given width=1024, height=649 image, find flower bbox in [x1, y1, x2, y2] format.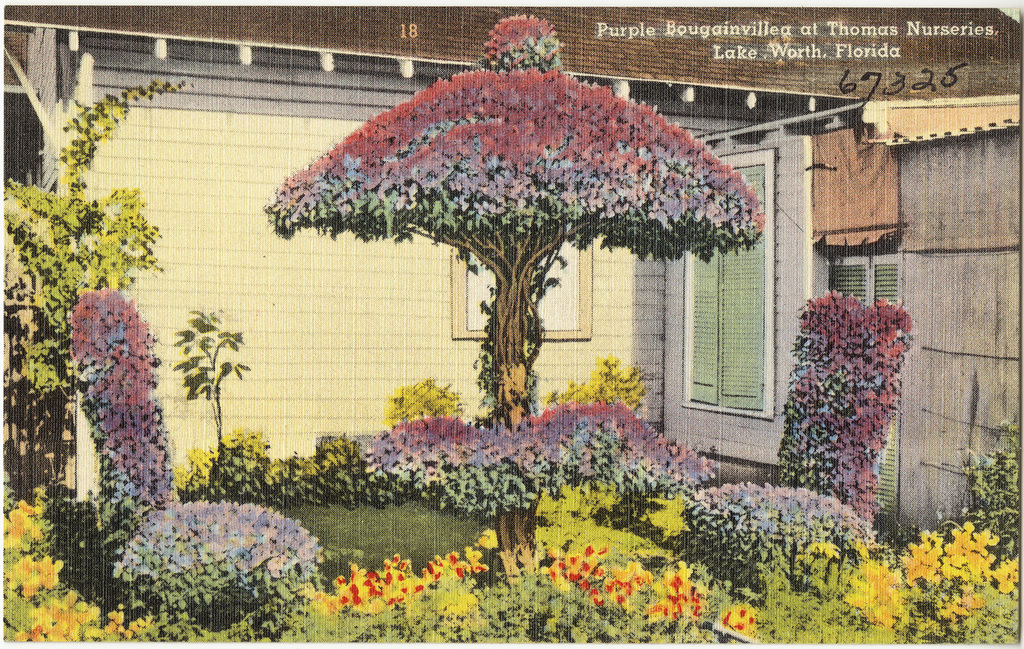
[180, 428, 366, 487].
